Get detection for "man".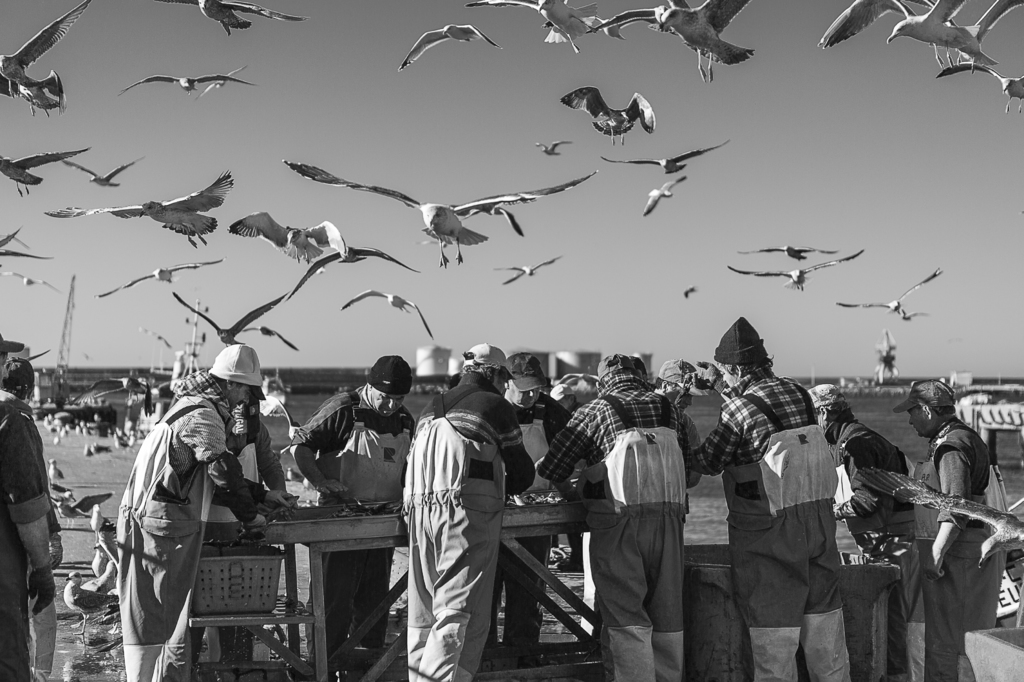
Detection: bbox=(389, 350, 519, 681).
